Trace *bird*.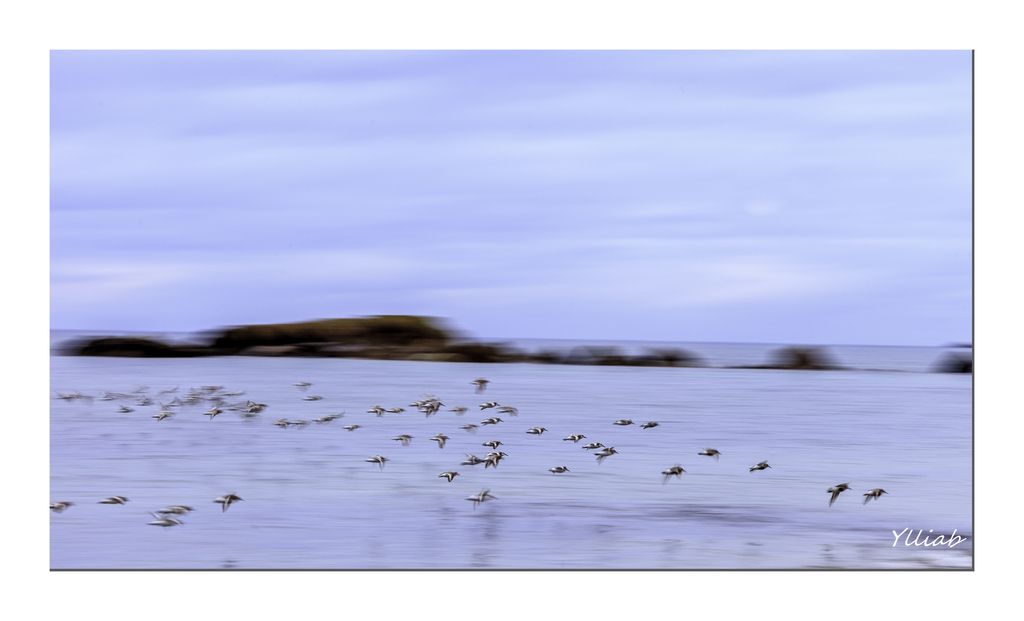
Traced to bbox=[95, 490, 130, 508].
